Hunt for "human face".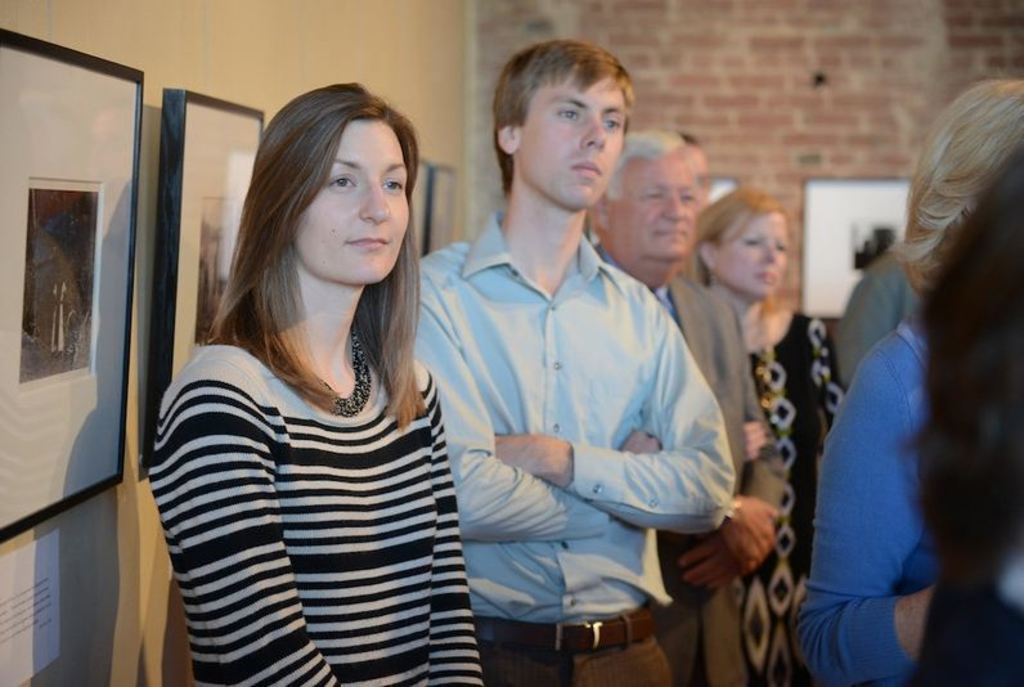
Hunted down at [720,212,789,302].
